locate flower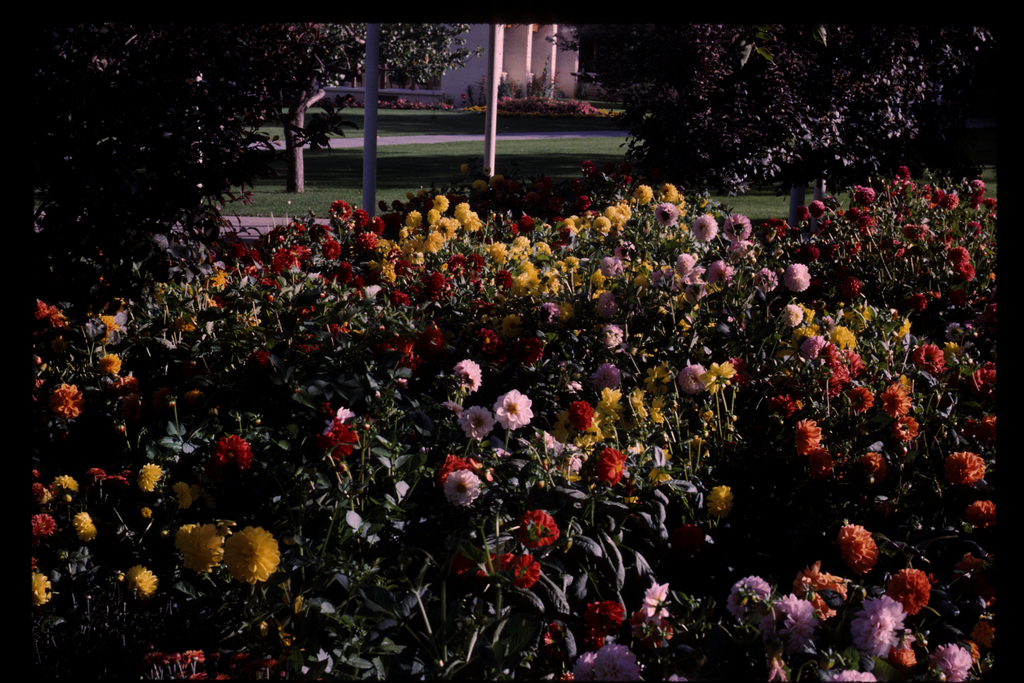
region(585, 593, 623, 630)
